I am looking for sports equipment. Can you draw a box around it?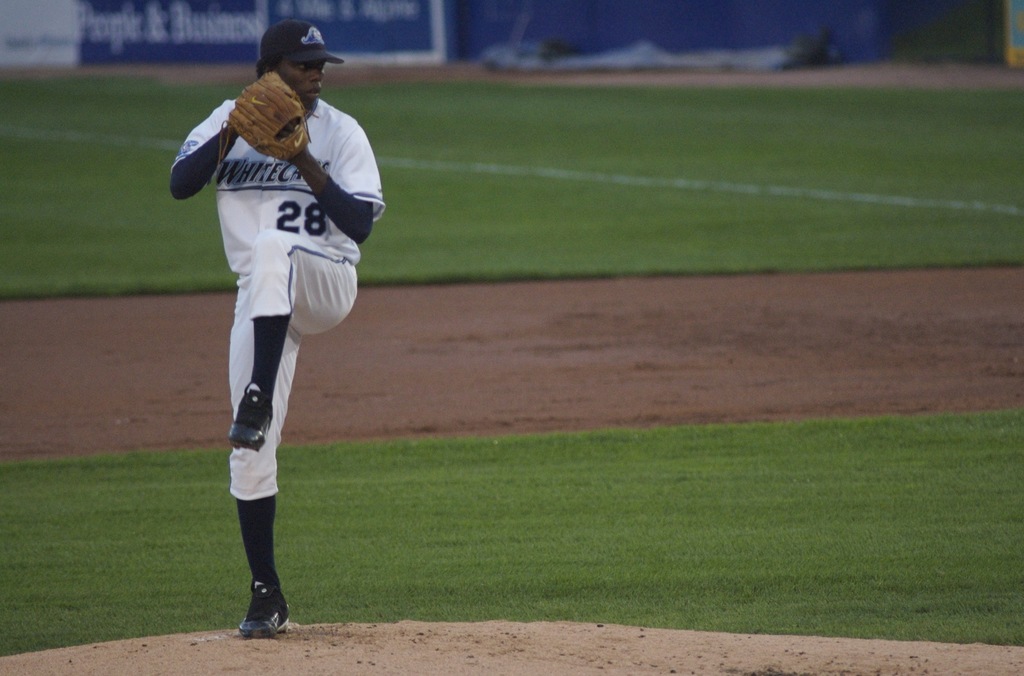
Sure, the bounding box is {"x1": 227, "y1": 70, "x2": 314, "y2": 166}.
